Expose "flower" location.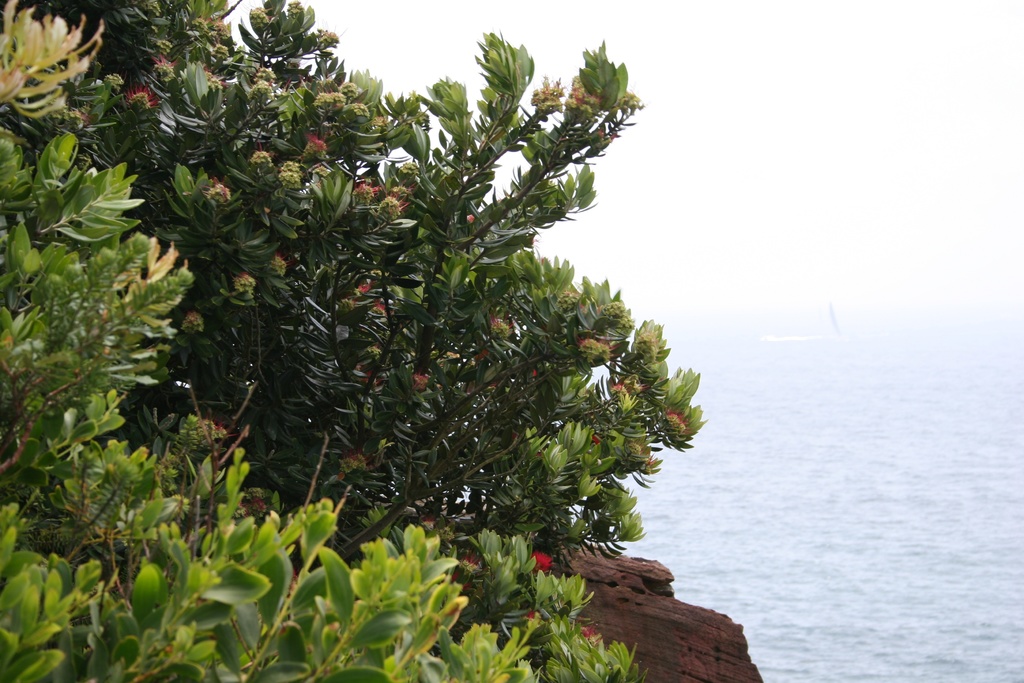
Exposed at select_region(237, 497, 268, 518).
